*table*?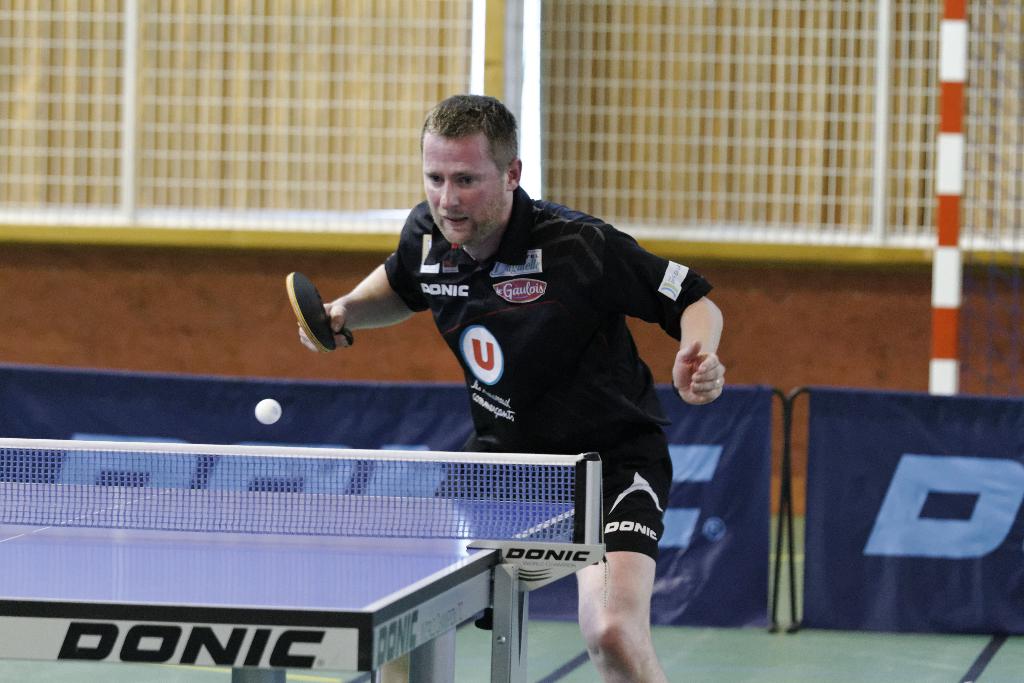
0, 486, 598, 682
